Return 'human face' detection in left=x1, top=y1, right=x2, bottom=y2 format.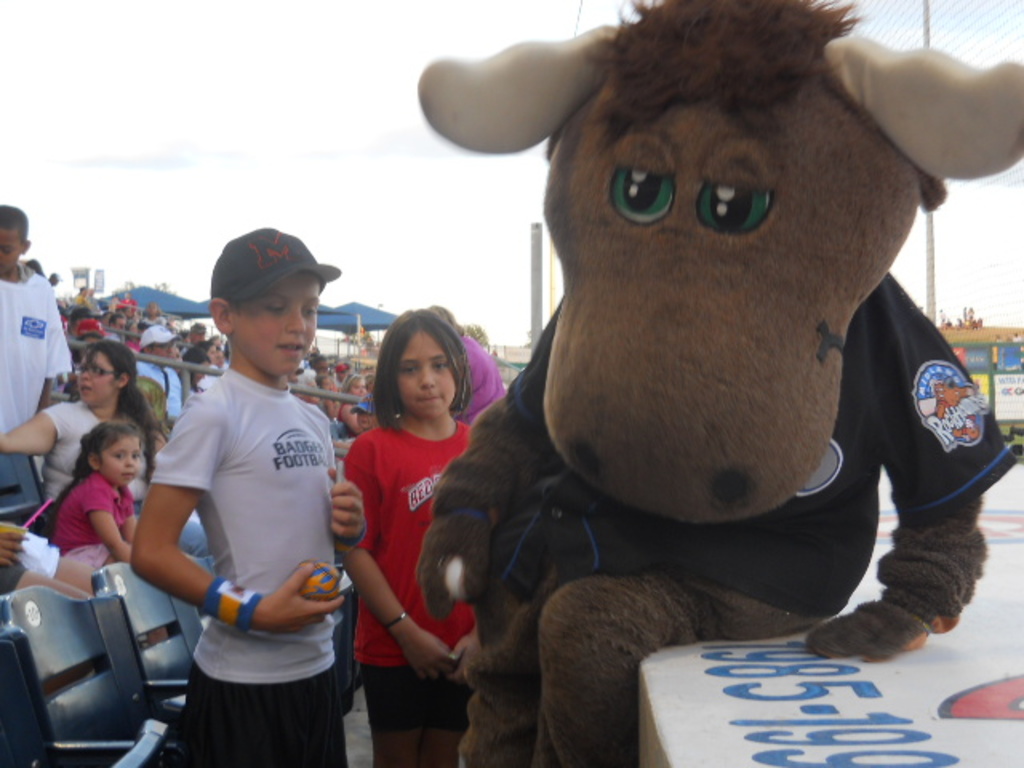
left=0, top=224, right=21, bottom=277.
